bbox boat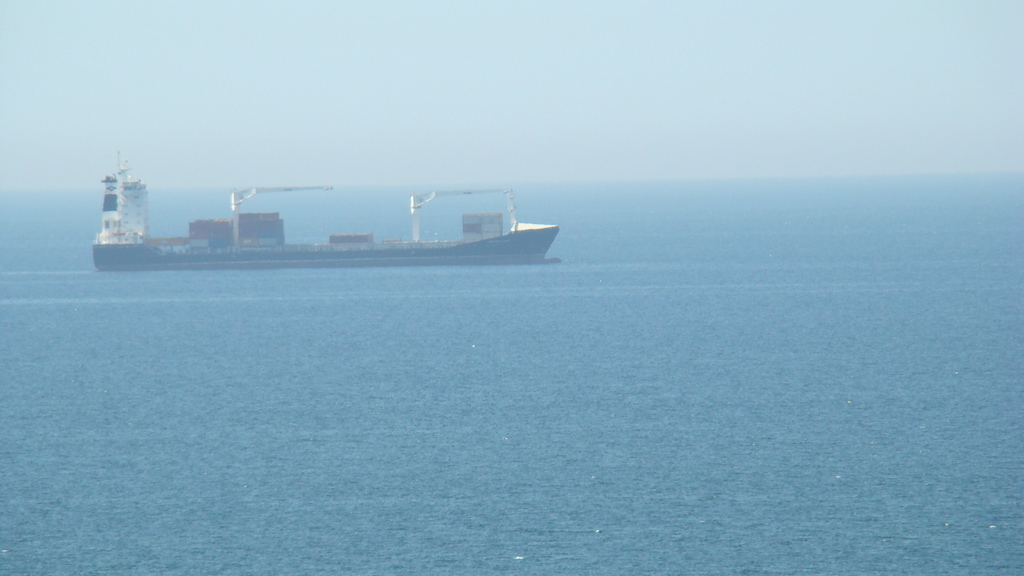
{"left": 81, "top": 157, "right": 583, "bottom": 268}
